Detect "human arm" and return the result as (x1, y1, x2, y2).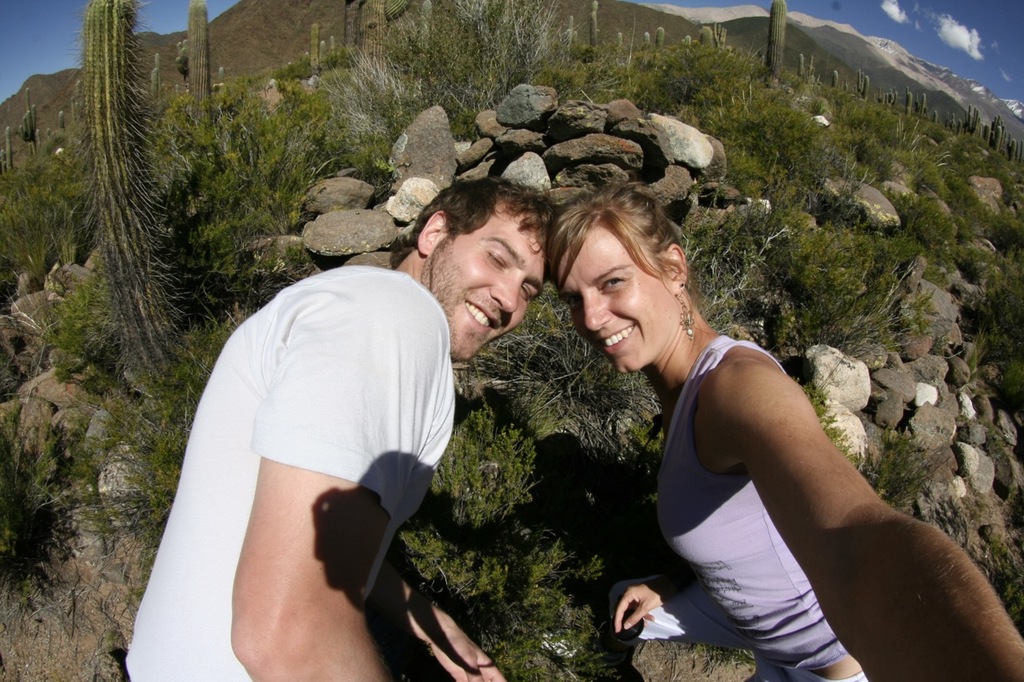
(751, 391, 1009, 681).
